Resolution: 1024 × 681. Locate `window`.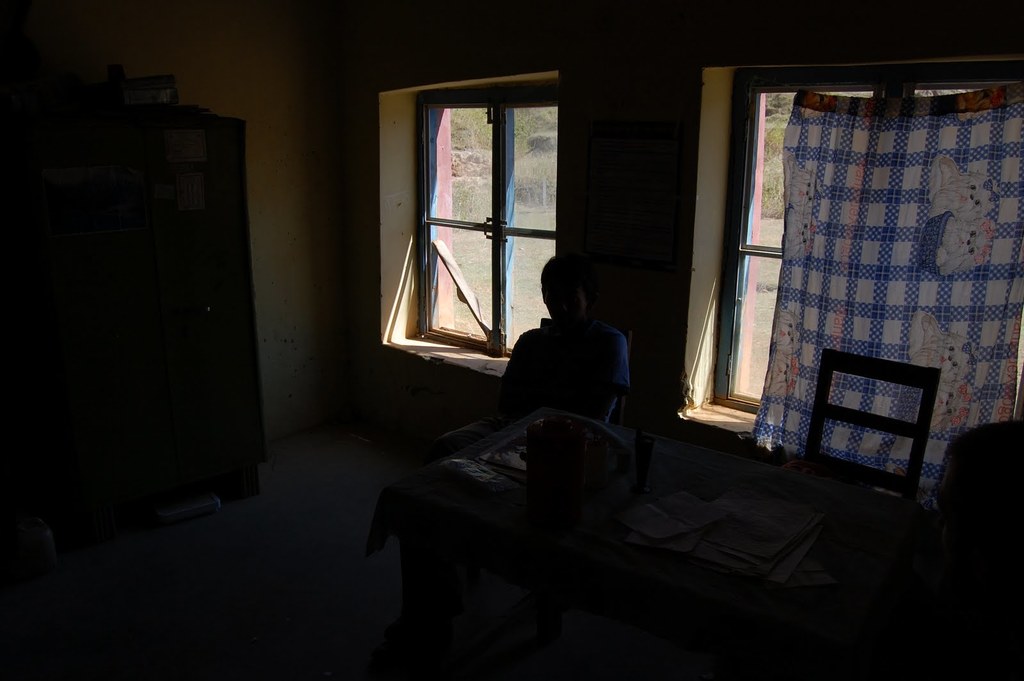
l=412, t=87, r=559, b=332.
